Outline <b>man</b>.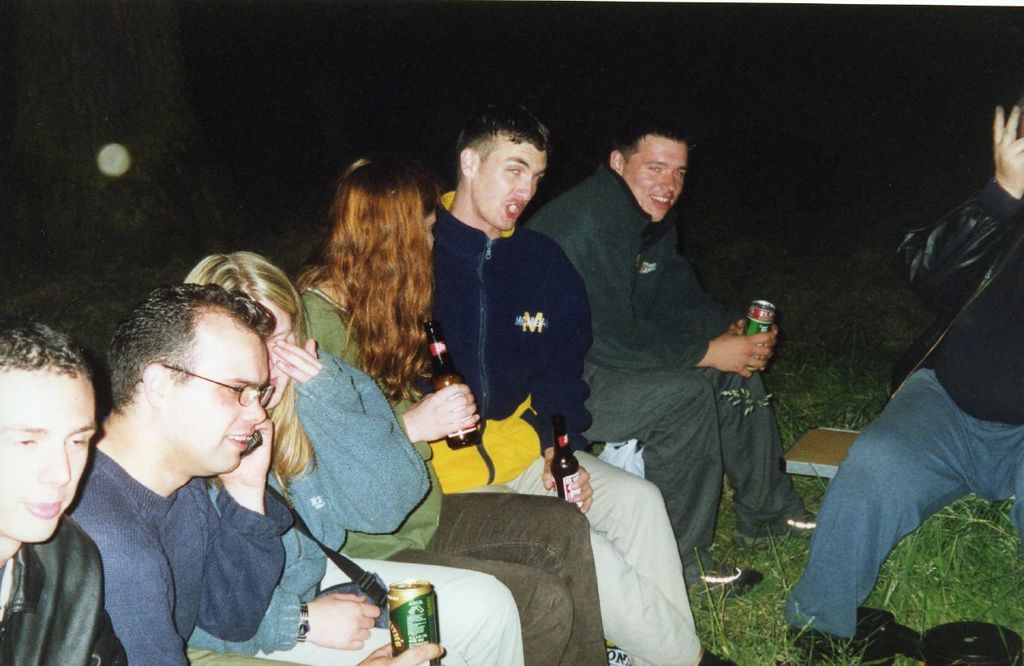
Outline: (781, 87, 1023, 665).
